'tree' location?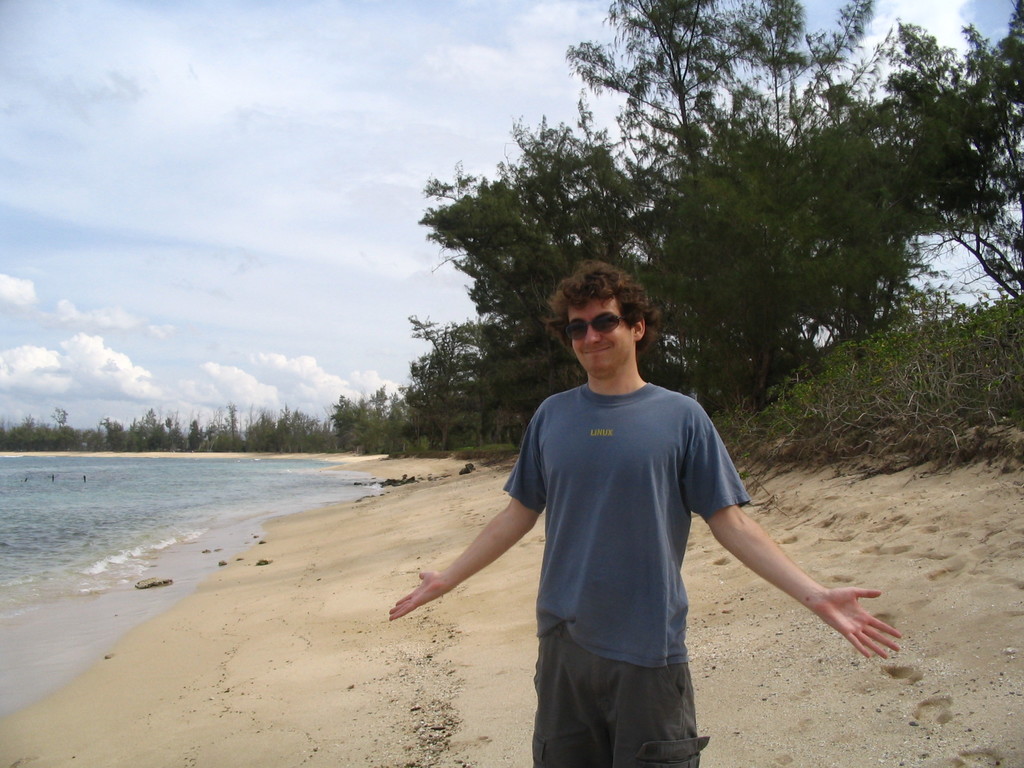
region(359, 107, 945, 395)
